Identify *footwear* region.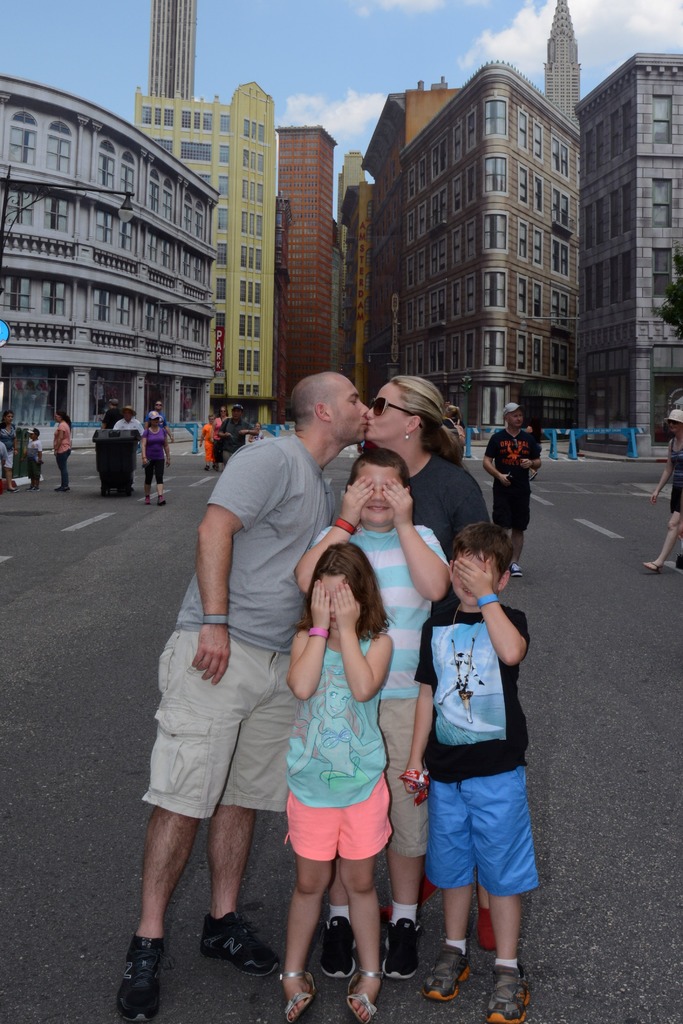
Region: {"left": 477, "top": 903, "right": 506, "bottom": 957}.
